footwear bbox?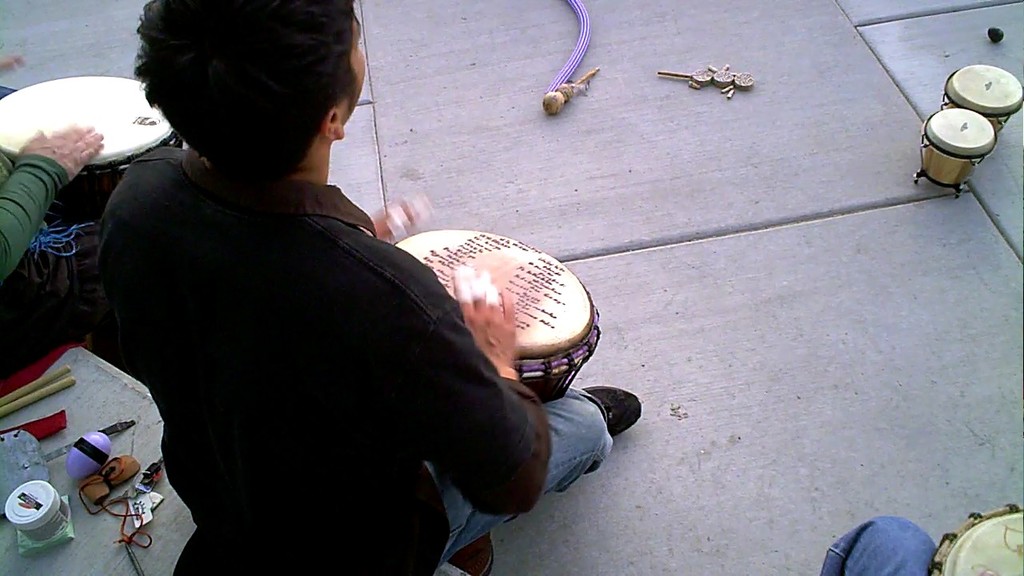
l=581, t=385, r=643, b=438
